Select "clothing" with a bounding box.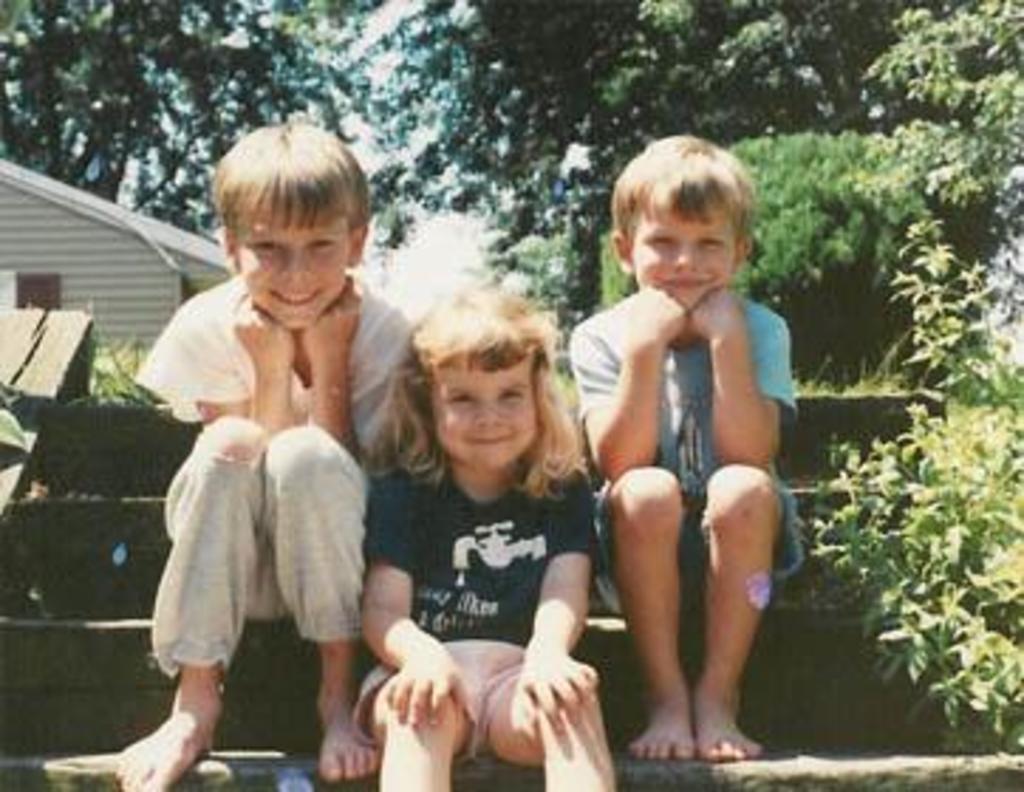
box=[354, 464, 603, 764].
